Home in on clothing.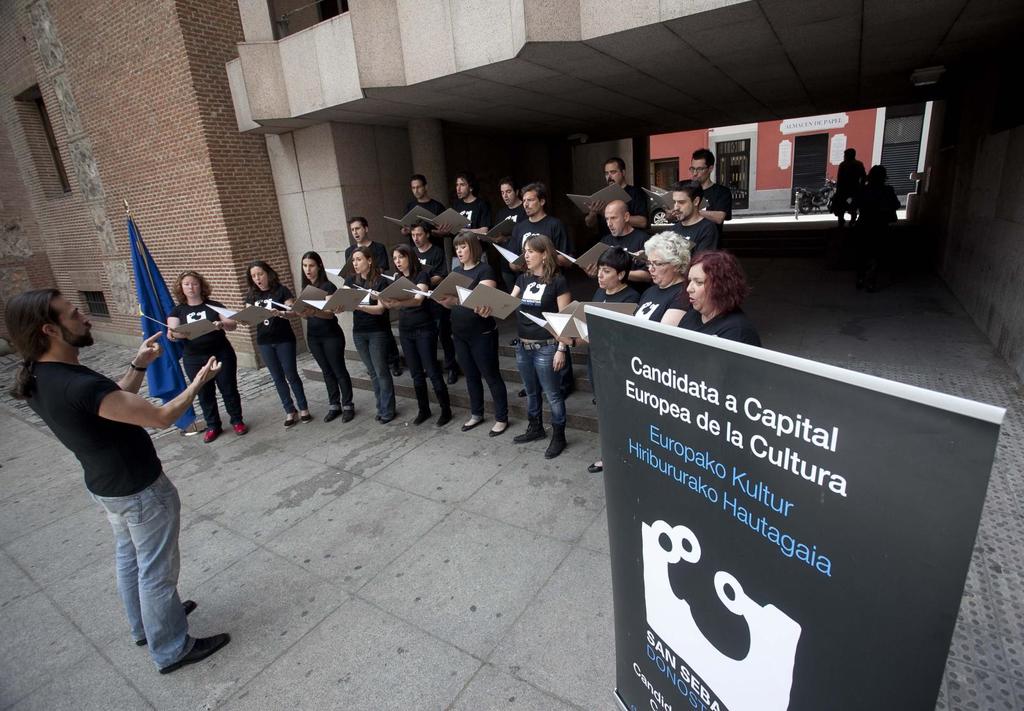
Homed in at <region>430, 253, 511, 425</region>.
